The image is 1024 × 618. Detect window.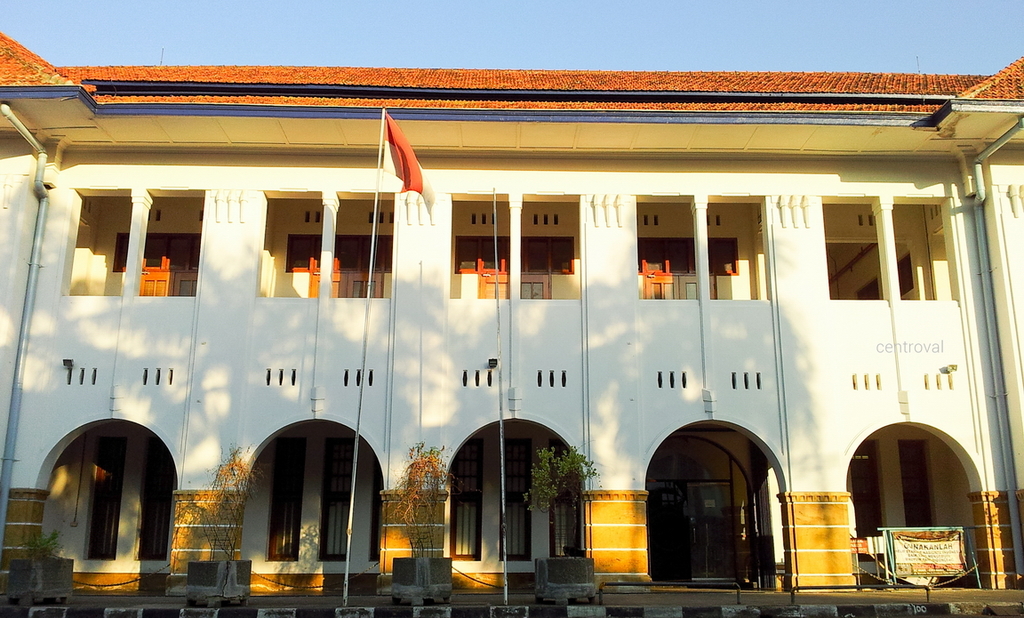
Detection: l=850, t=439, r=891, b=546.
